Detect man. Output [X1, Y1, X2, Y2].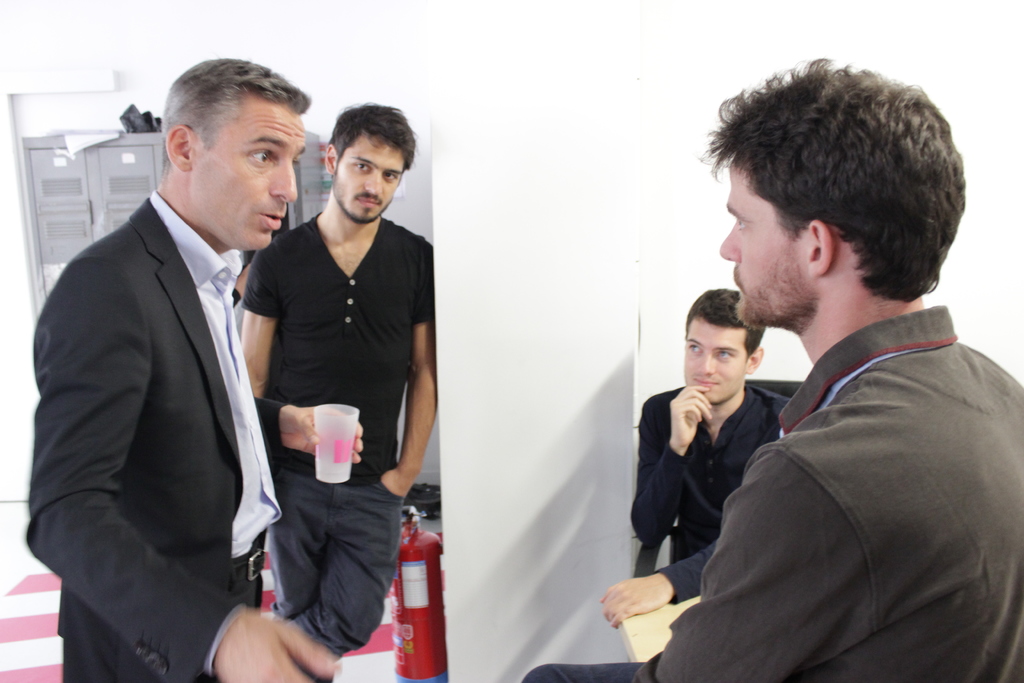
[635, 58, 1023, 682].
